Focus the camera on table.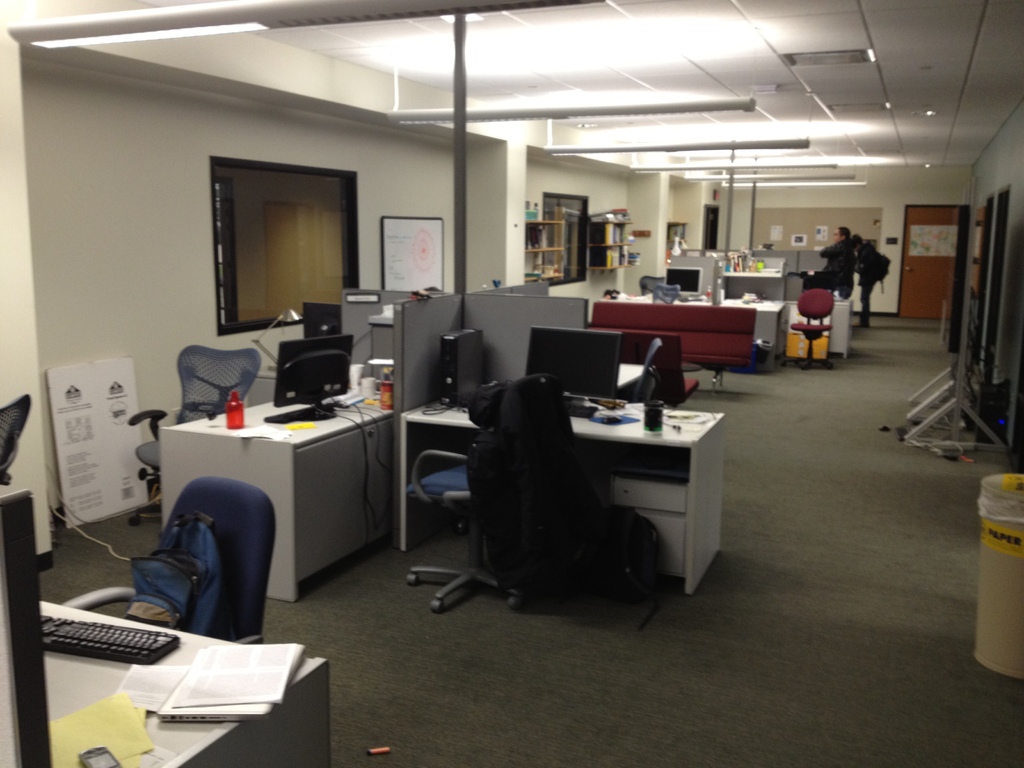
Focus region: pyautogui.locateOnScreen(38, 595, 332, 767).
